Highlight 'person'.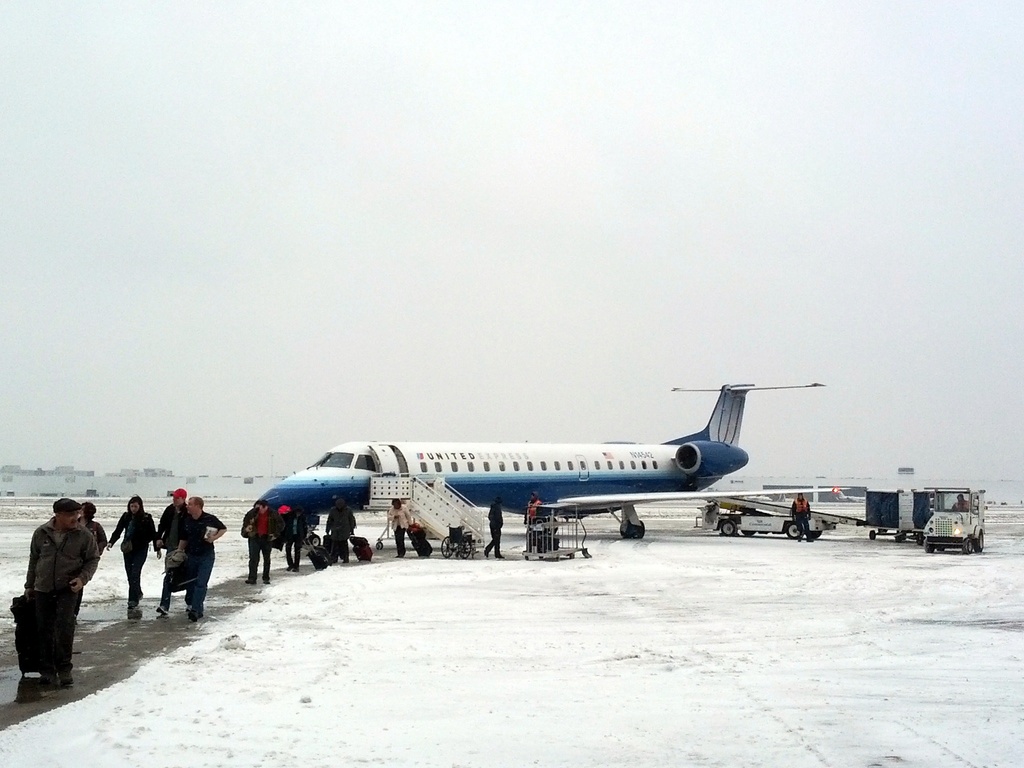
Highlighted region: select_region(388, 502, 413, 561).
